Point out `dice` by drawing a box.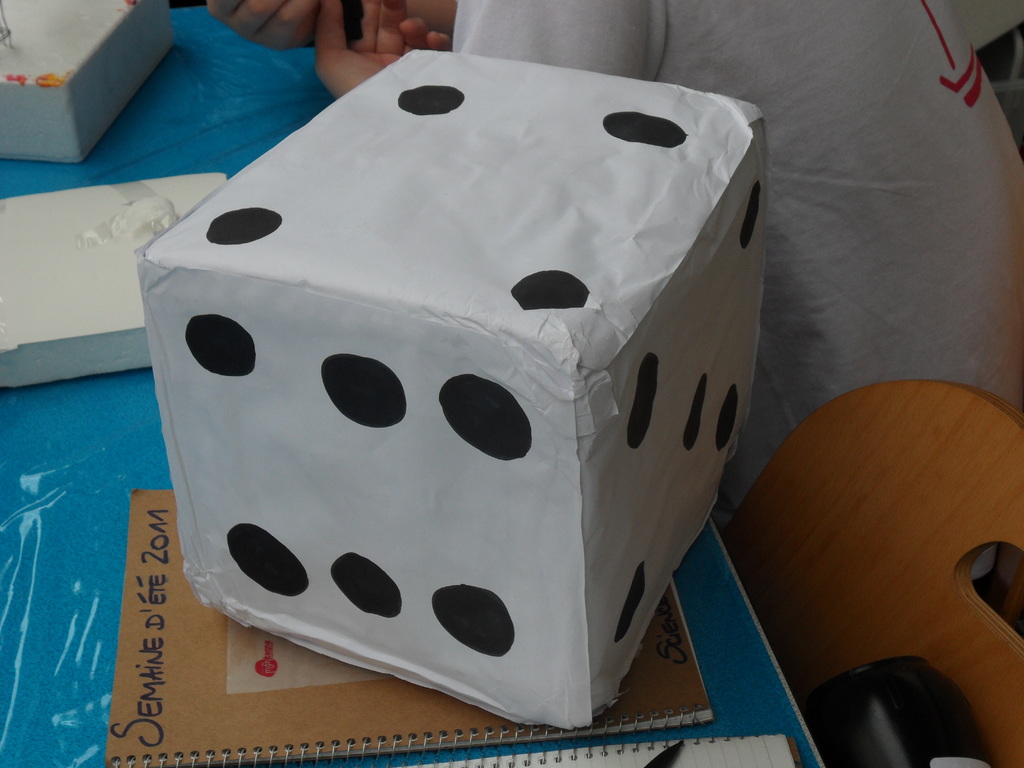
{"x1": 141, "y1": 49, "x2": 764, "y2": 727}.
